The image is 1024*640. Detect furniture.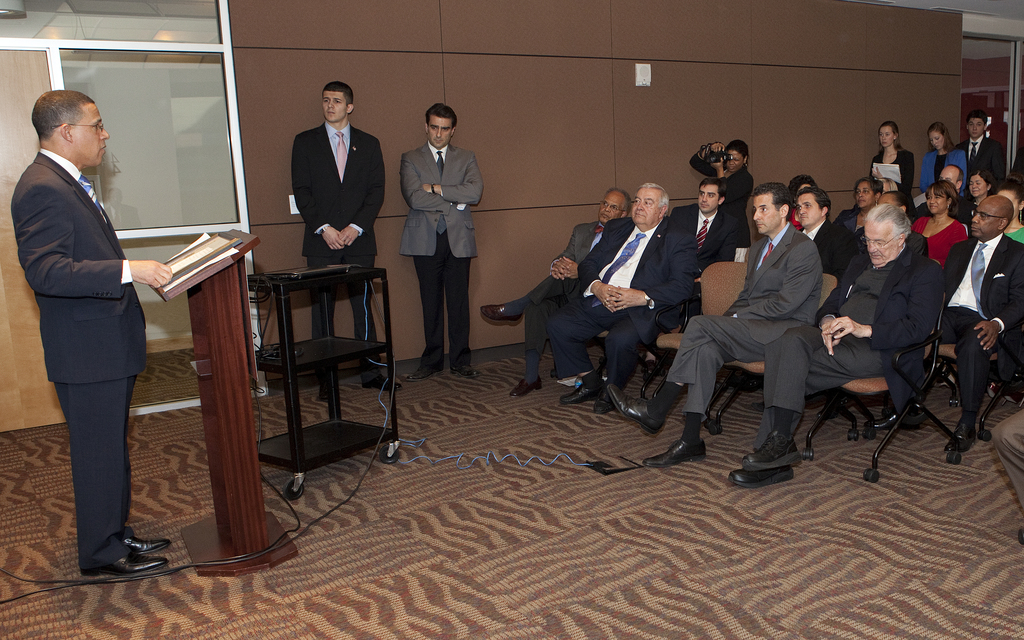
Detection: rect(801, 287, 965, 483).
